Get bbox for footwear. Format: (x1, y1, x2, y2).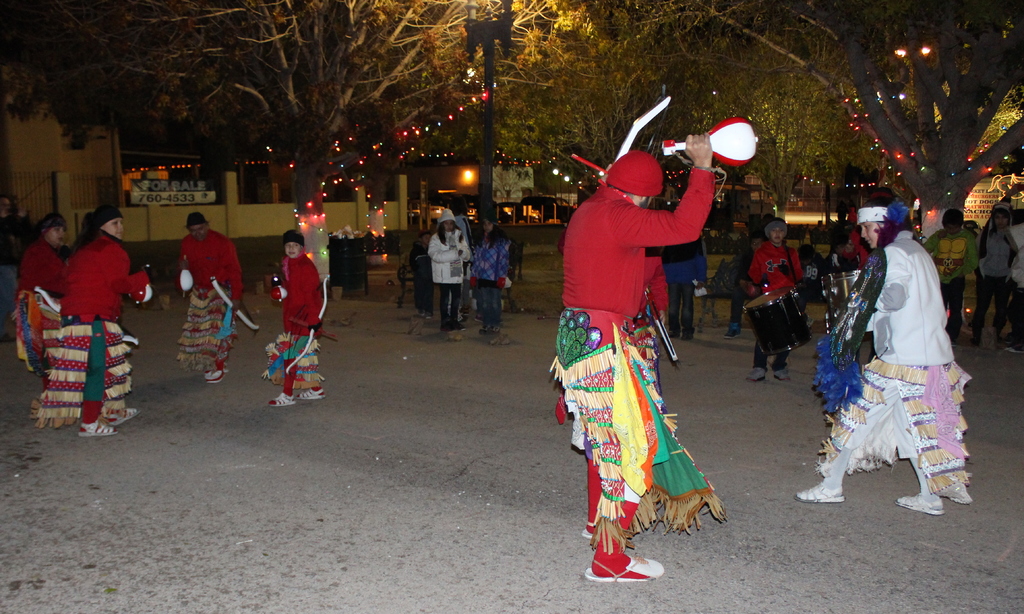
(721, 322, 742, 339).
